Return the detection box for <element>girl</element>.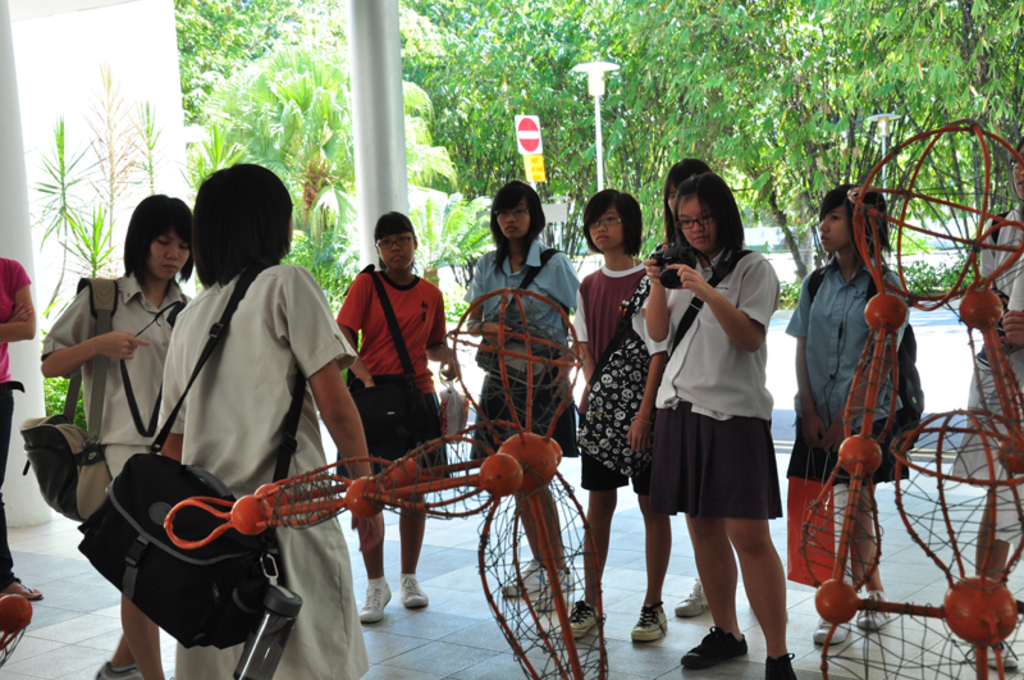
<bbox>152, 163, 374, 675</bbox>.
